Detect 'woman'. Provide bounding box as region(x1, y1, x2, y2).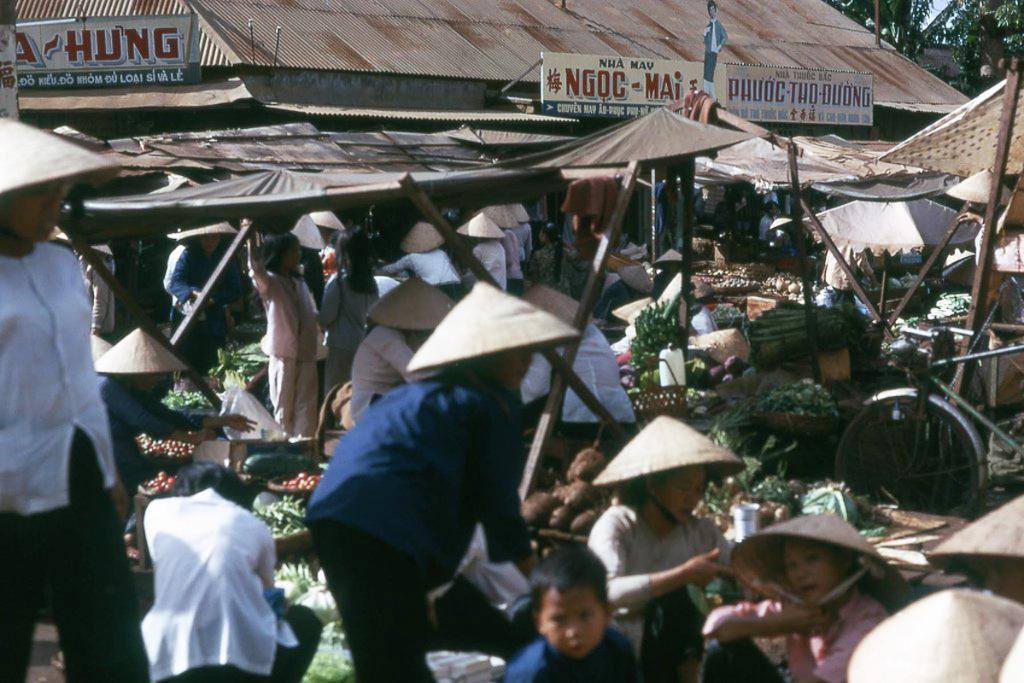
region(585, 407, 741, 681).
